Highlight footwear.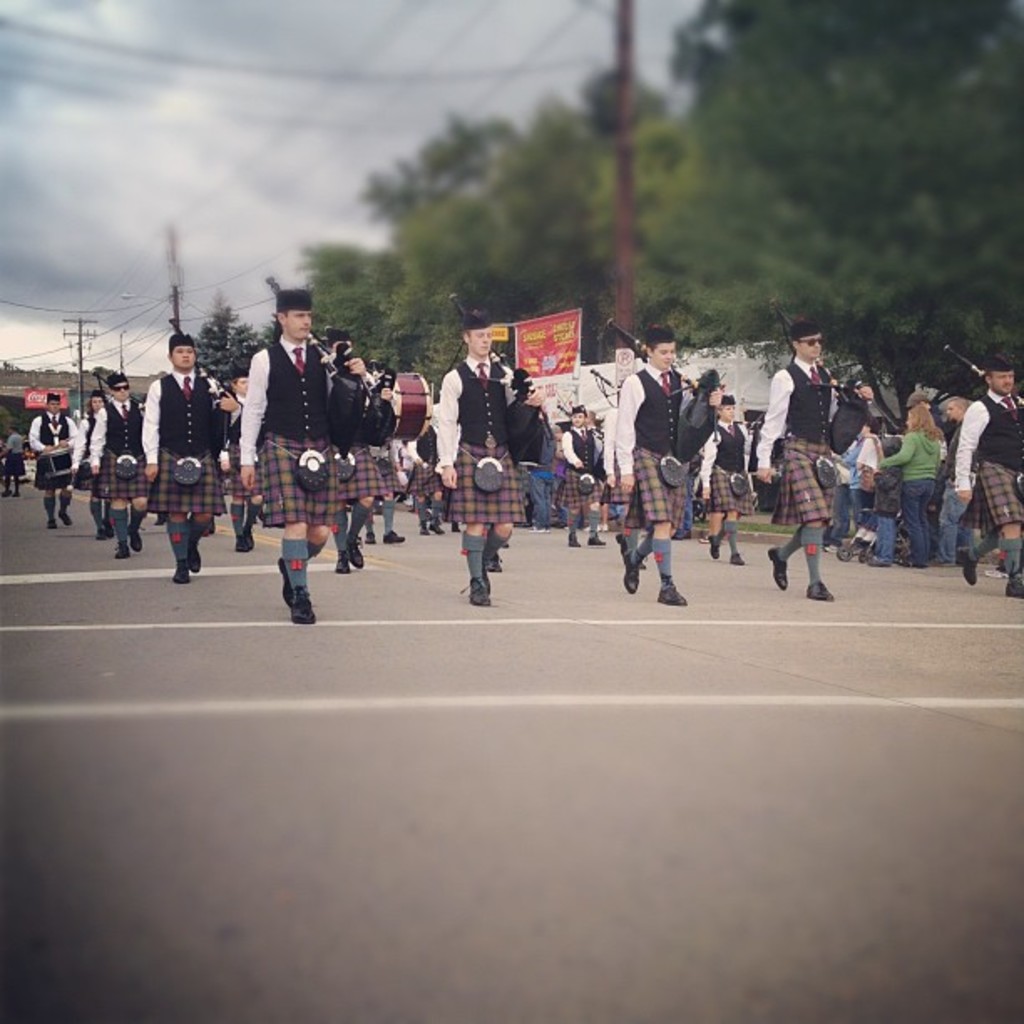
Highlighted region: {"x1": 726, "y1": 549, "x2": 738, "y2": 569}.
